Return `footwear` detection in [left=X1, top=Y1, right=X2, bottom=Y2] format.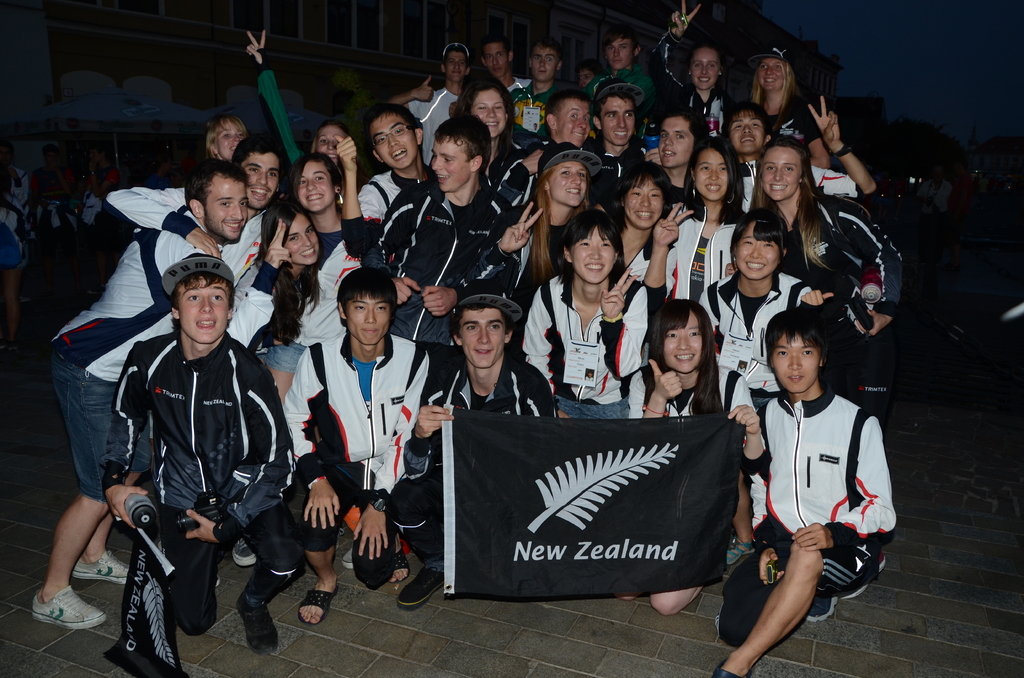
[left=241, top=600, right=275, bottom=651].
